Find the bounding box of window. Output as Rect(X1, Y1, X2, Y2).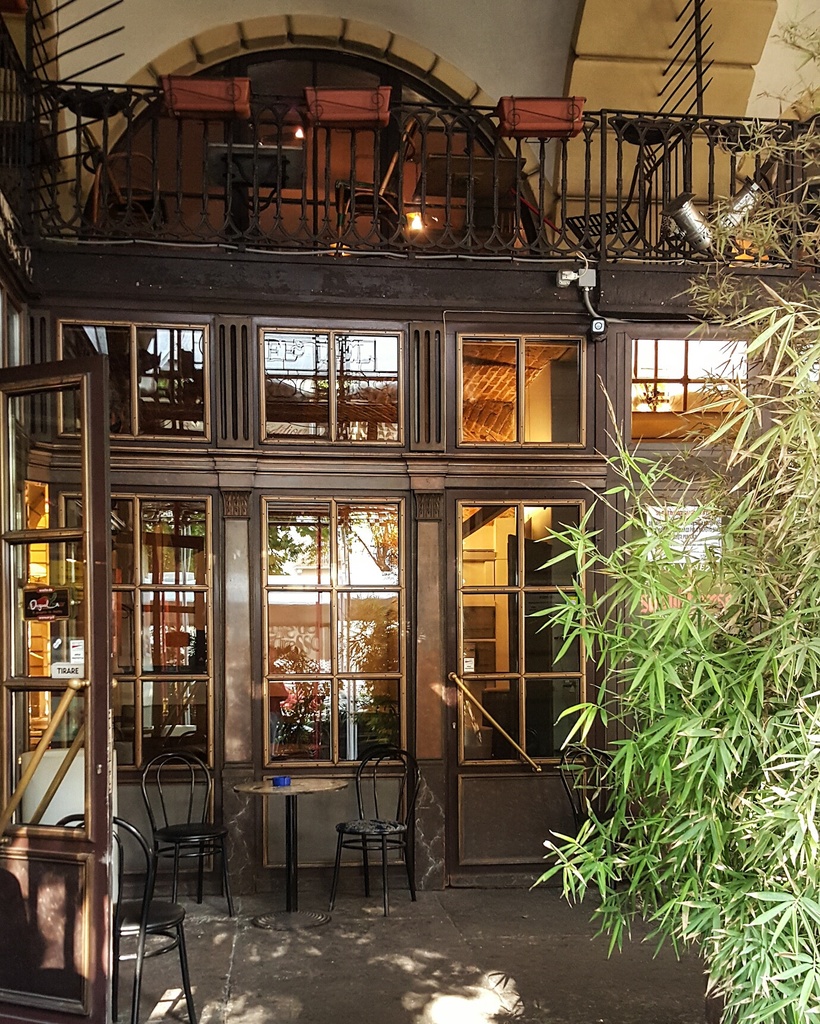
Rect(51, 479, 219, 783).
